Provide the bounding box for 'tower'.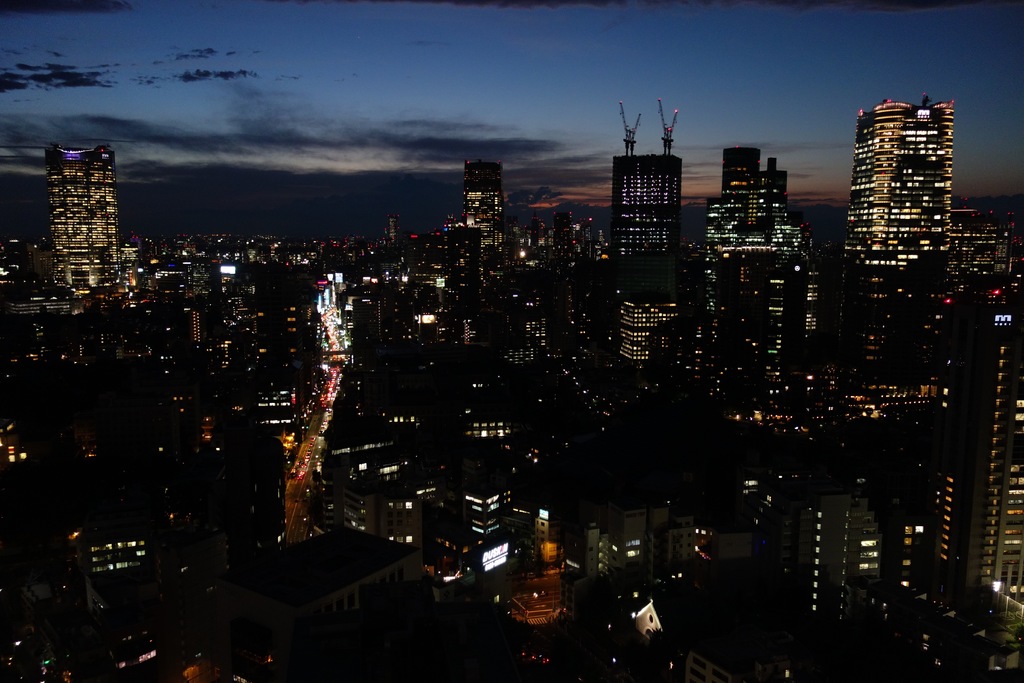
(x1=699, y1=145, x2=815, y2=434).
